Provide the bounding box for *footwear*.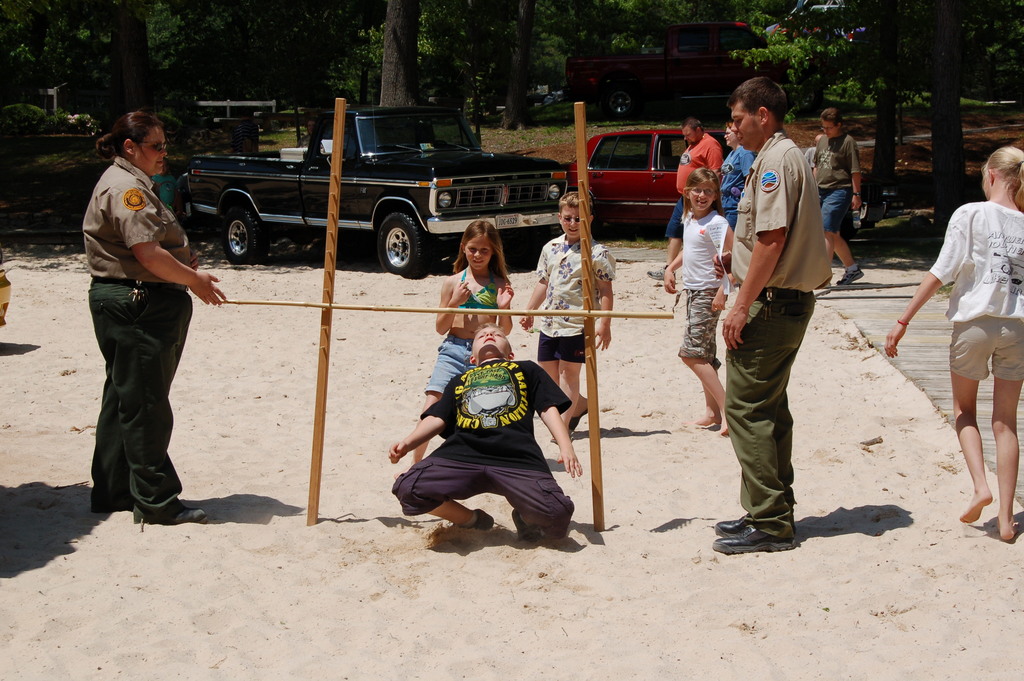
box=[716, 514, 760, 540].
